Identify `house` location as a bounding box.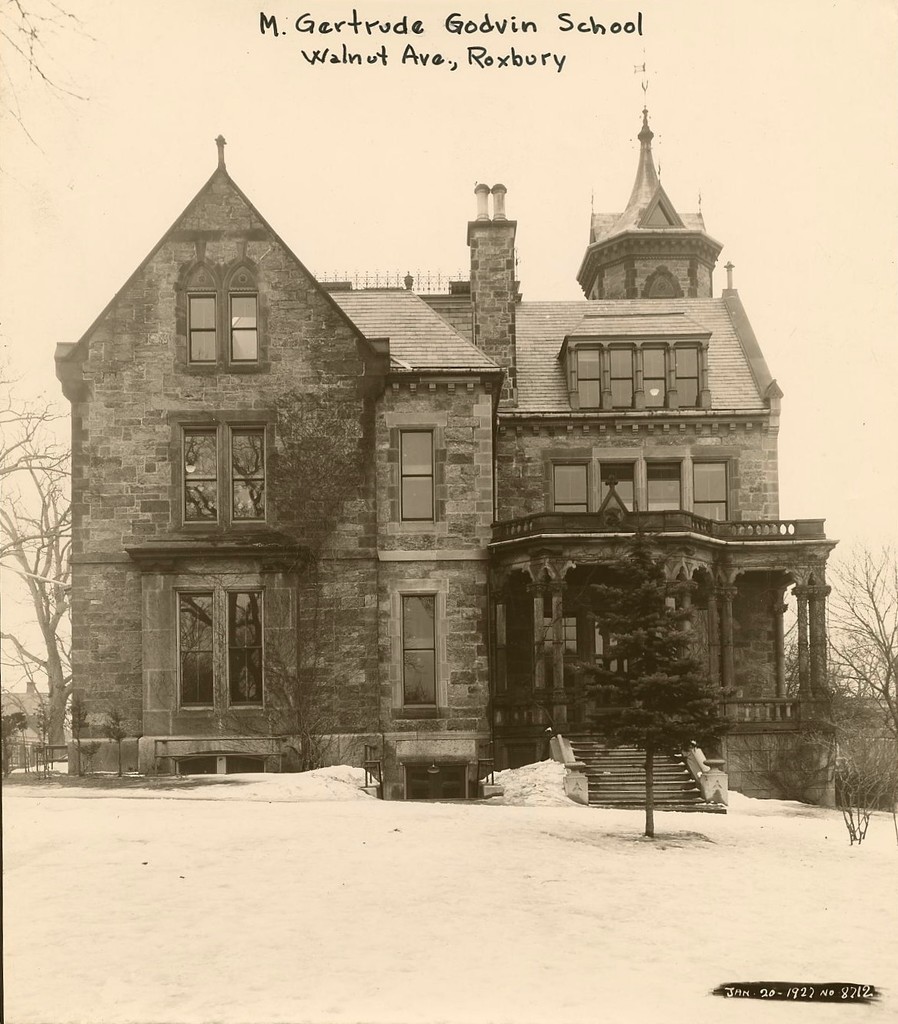
x1=56 y1=101 x2=846 y2=802.
